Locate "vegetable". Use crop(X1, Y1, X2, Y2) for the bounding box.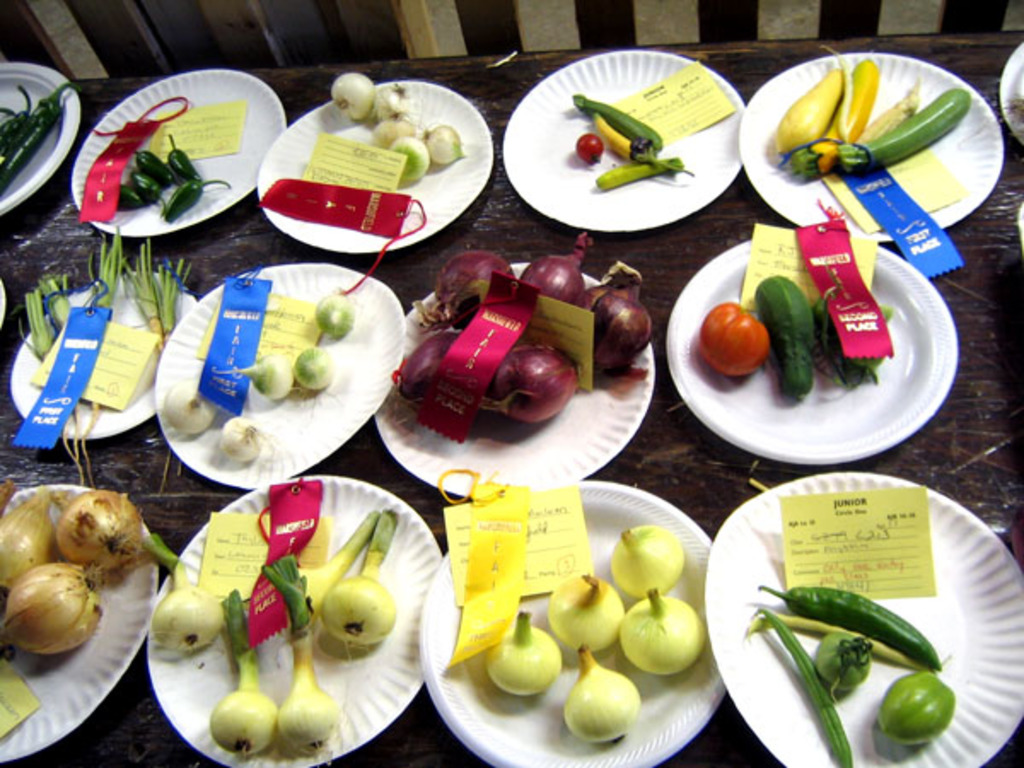
crop(748, 561, 939, 671).
